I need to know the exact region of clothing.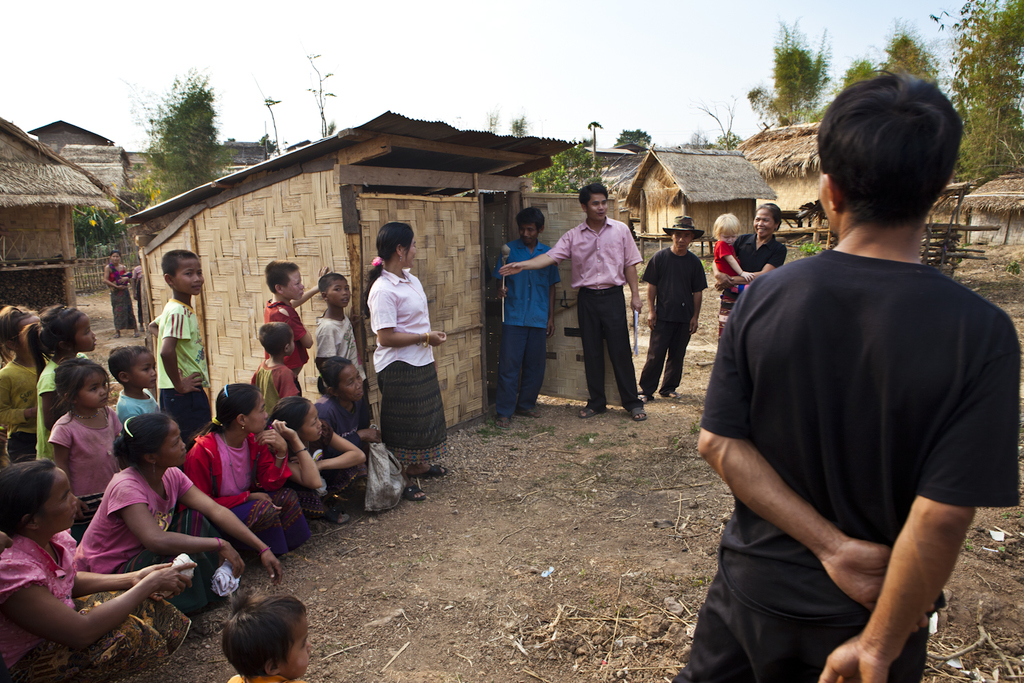
Region: 647 245 709 392.
